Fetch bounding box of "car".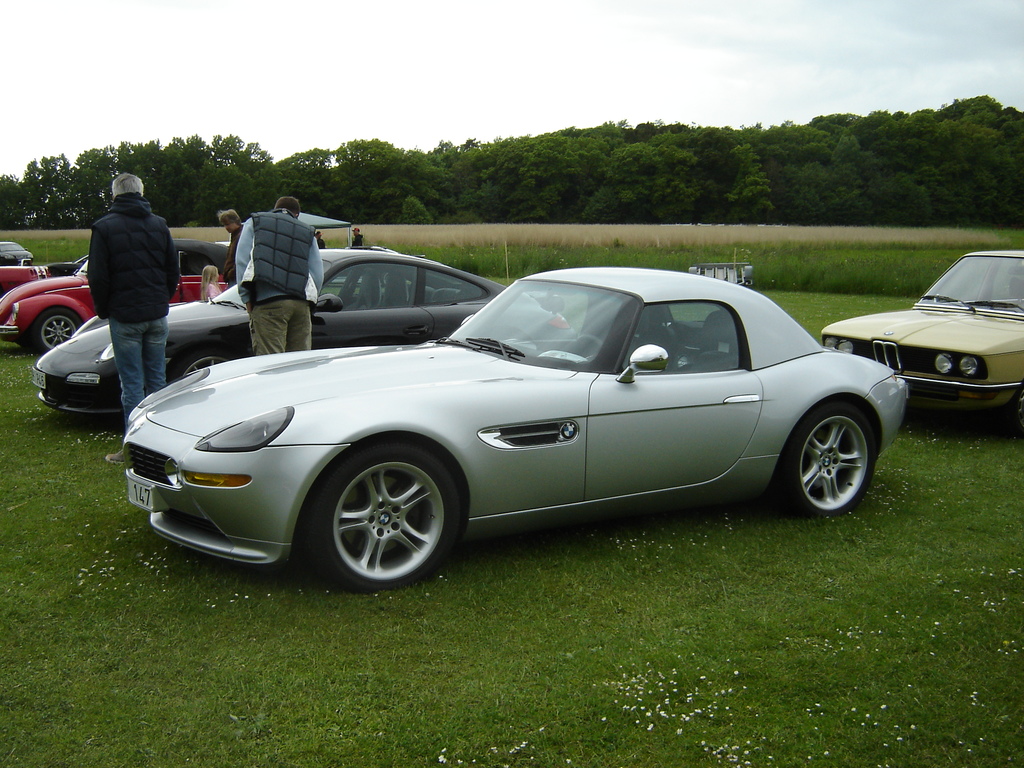
Bbox: detection(820, 250, 1023, 428).
